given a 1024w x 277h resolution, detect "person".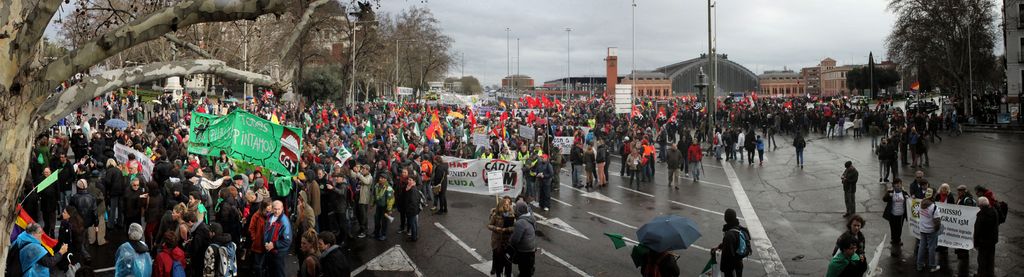
x1=620 y1=149 x2=642 y2=189.
